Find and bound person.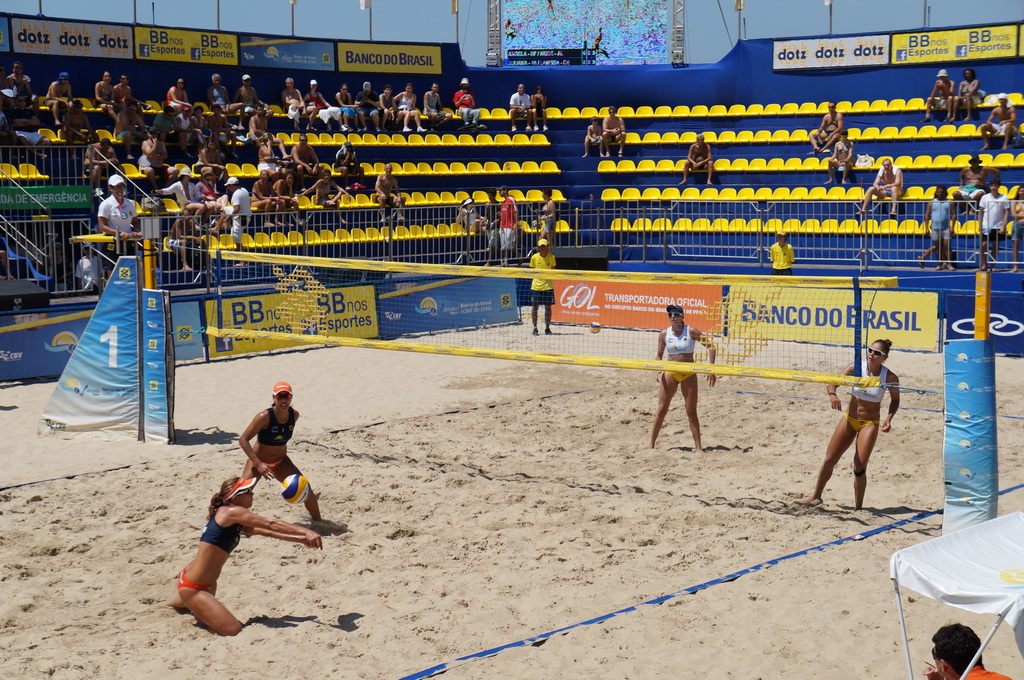
Bound: pyautogui.locateOnScreen(95, 172, 141, 283).
